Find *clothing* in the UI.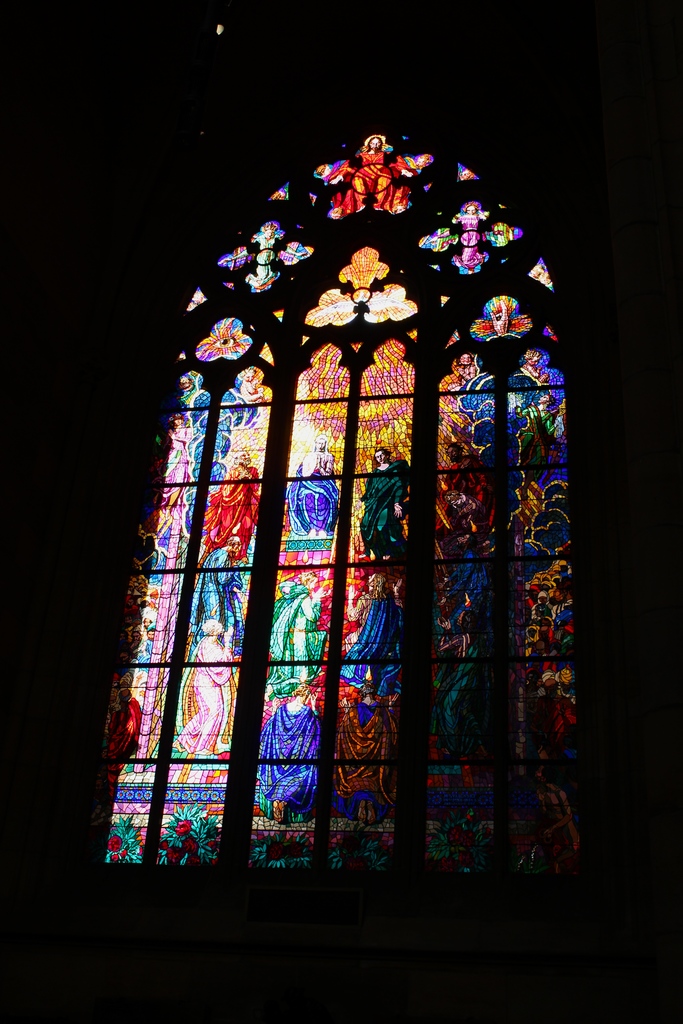
UI element at (x1=390, y1=150, x2=416, y2=177).
